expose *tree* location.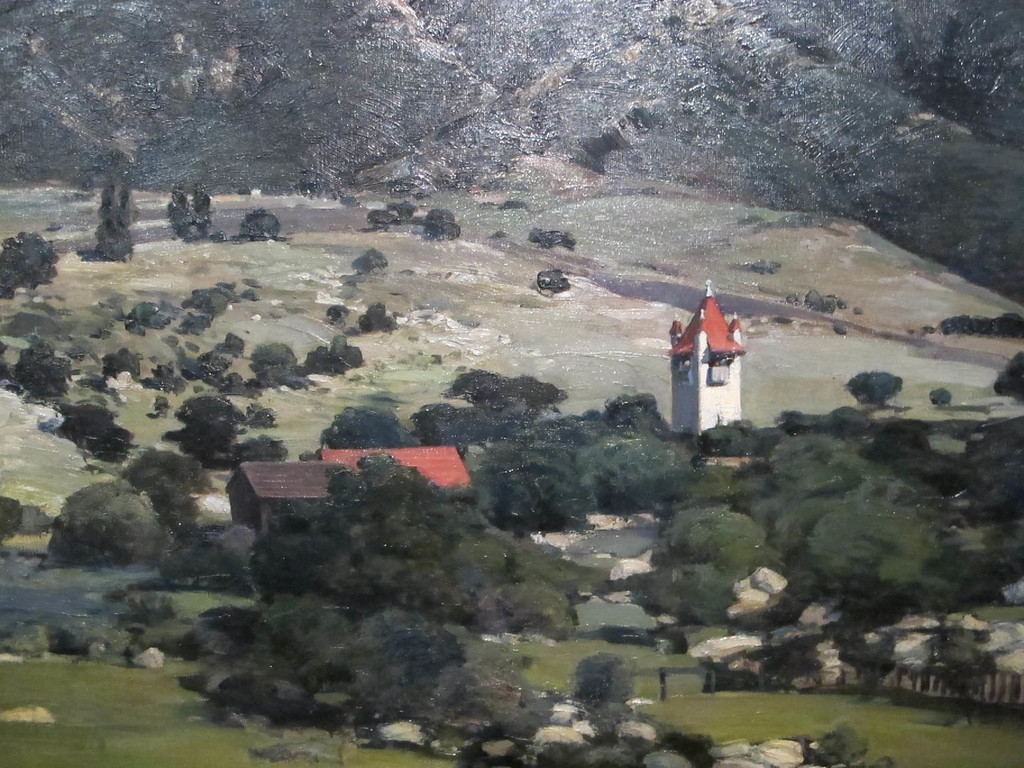
Exposed at {"left": 393, "top": 481, "right": 604, "bottom": 650}.
